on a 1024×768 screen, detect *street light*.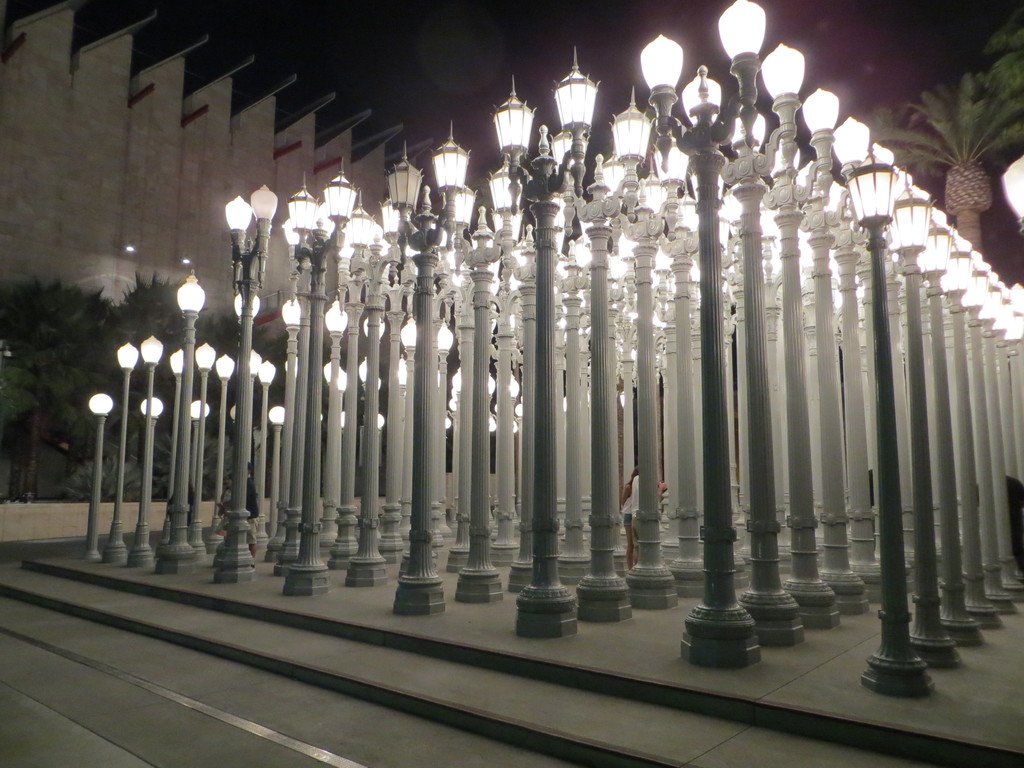
pyautogui.locateOnScreen(83, 387, 118, 564).
